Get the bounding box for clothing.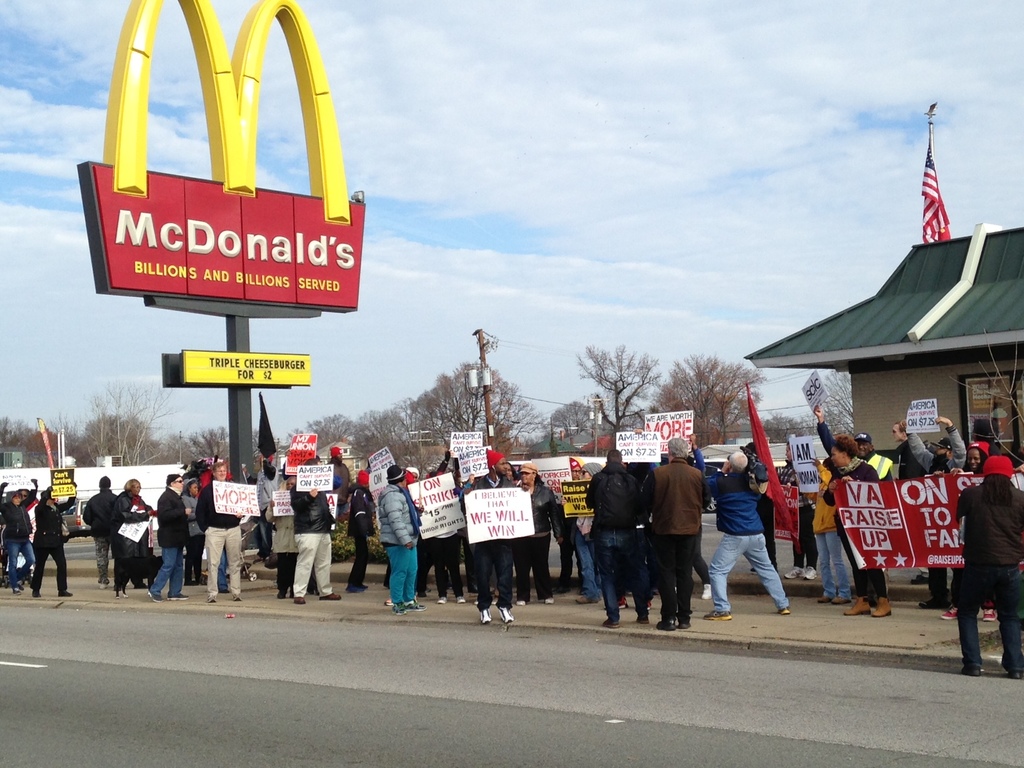
bbox(149, 487, 190, 593).
